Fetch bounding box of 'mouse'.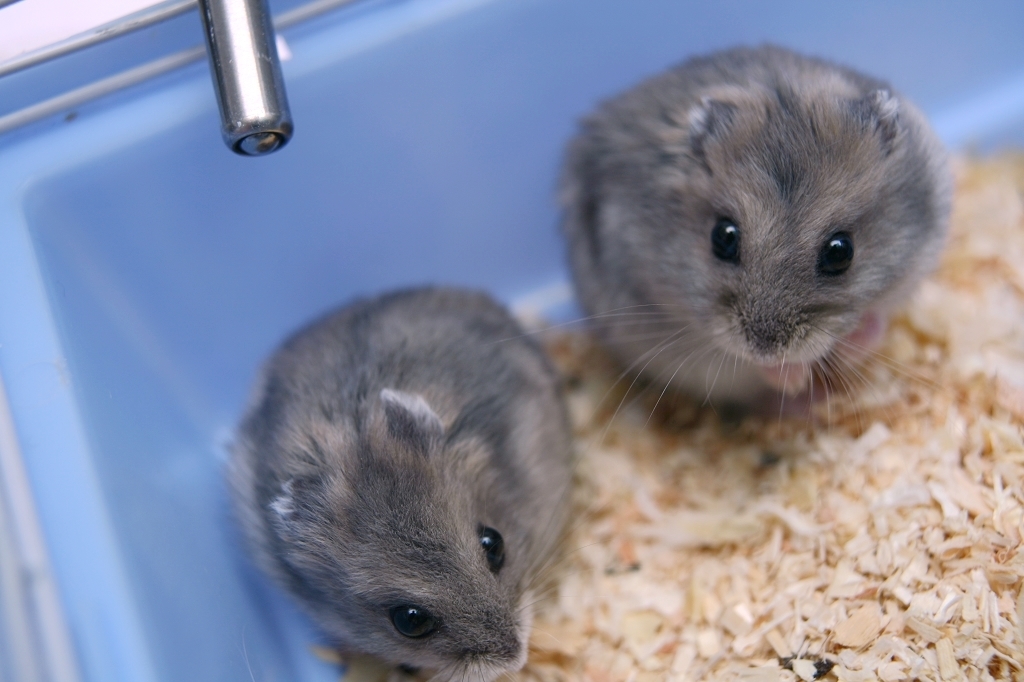
Bbox: (503, 42, 946, 426).
